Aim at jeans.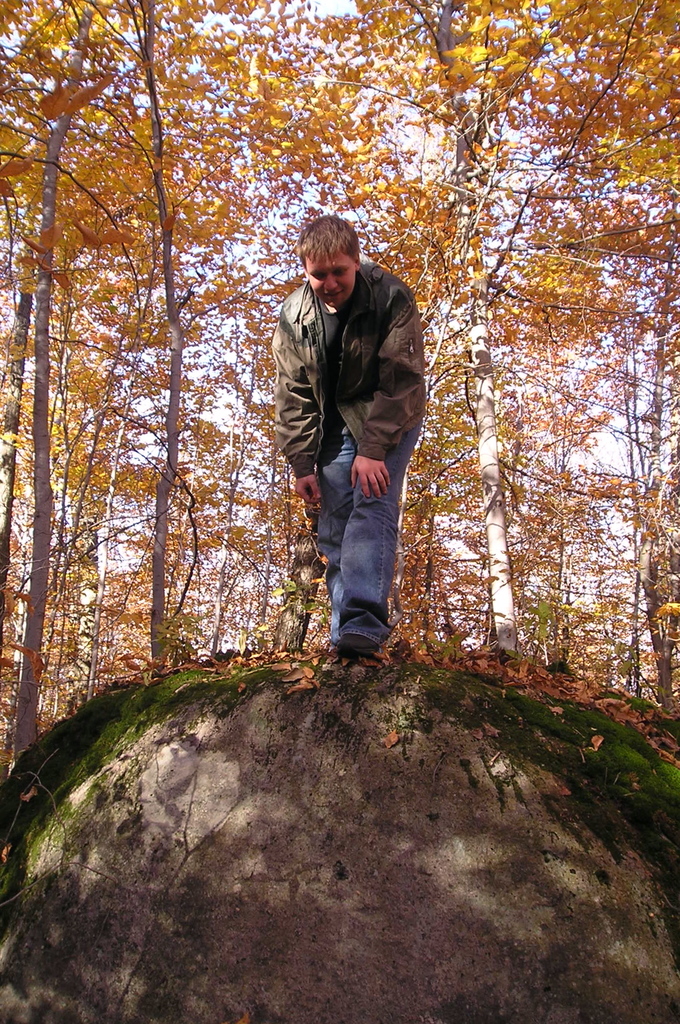
Aimed at BBox(307, 454, 410, 674).
